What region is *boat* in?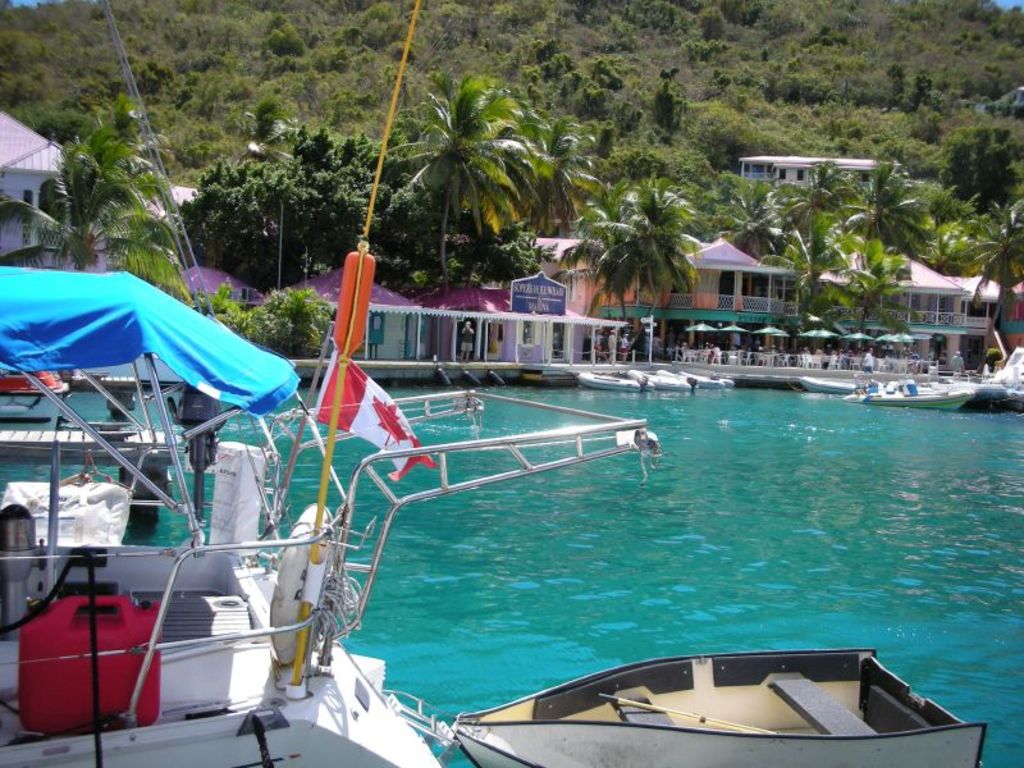
rect(787, 374, 854, 390).
